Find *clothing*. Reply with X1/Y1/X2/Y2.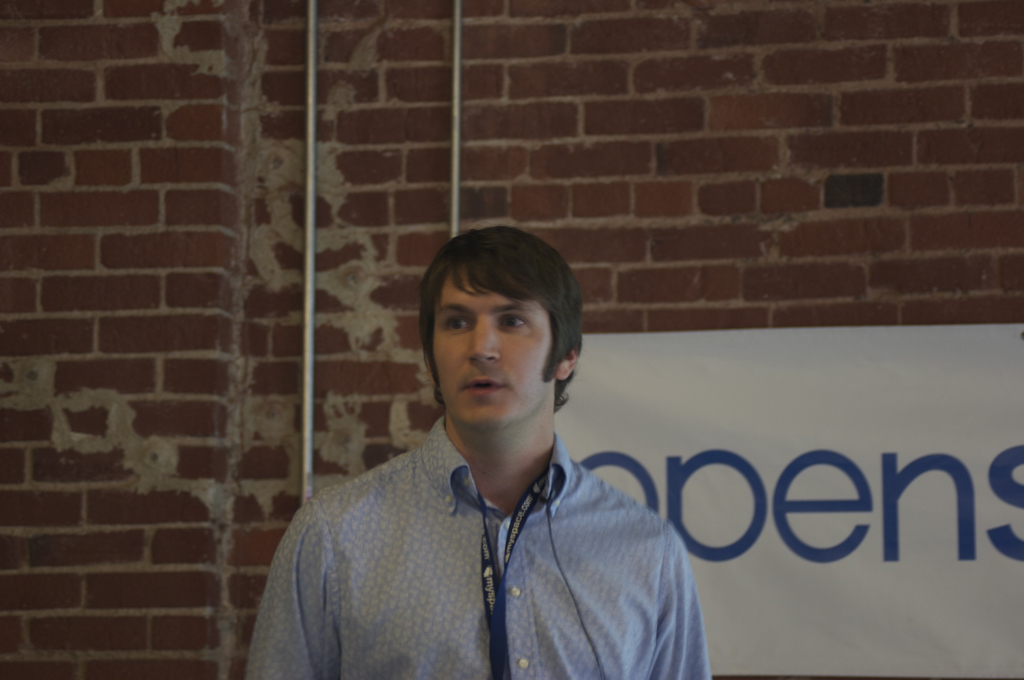
244/369/720/679.
